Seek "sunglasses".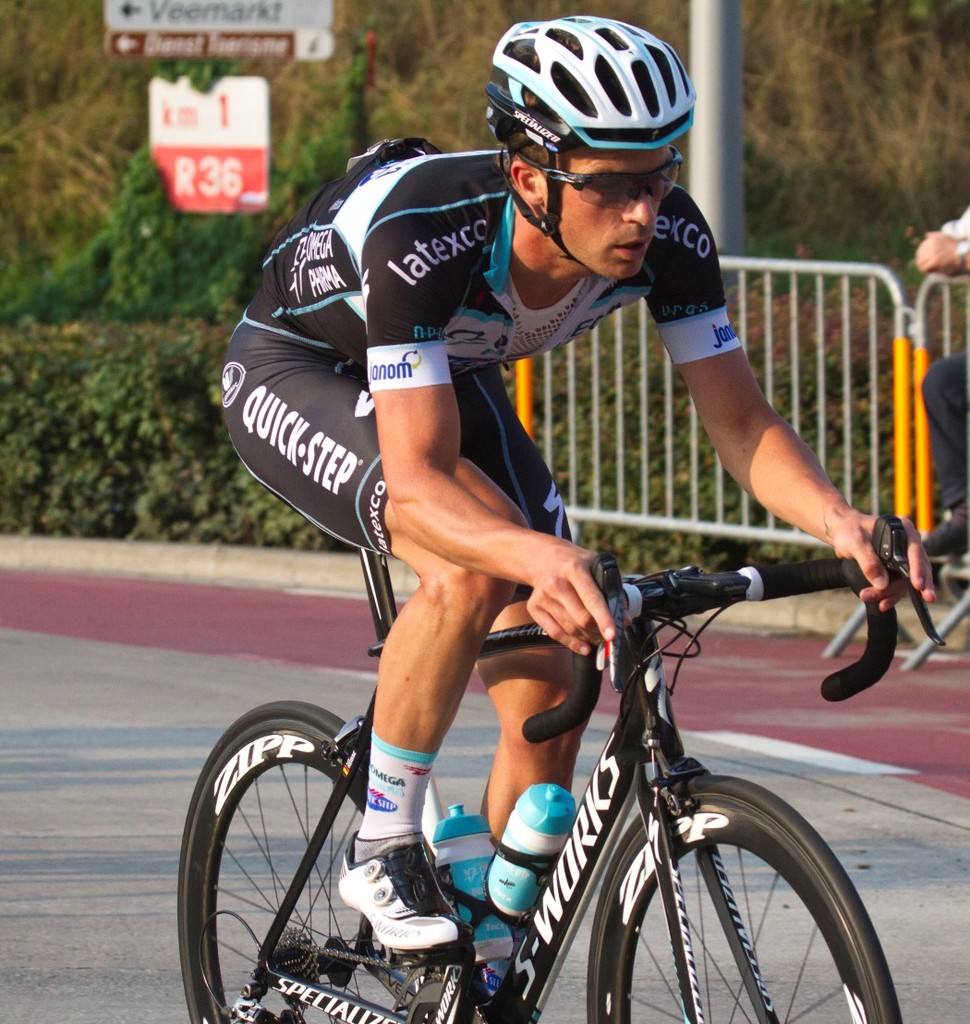
(505,149,685,209).
